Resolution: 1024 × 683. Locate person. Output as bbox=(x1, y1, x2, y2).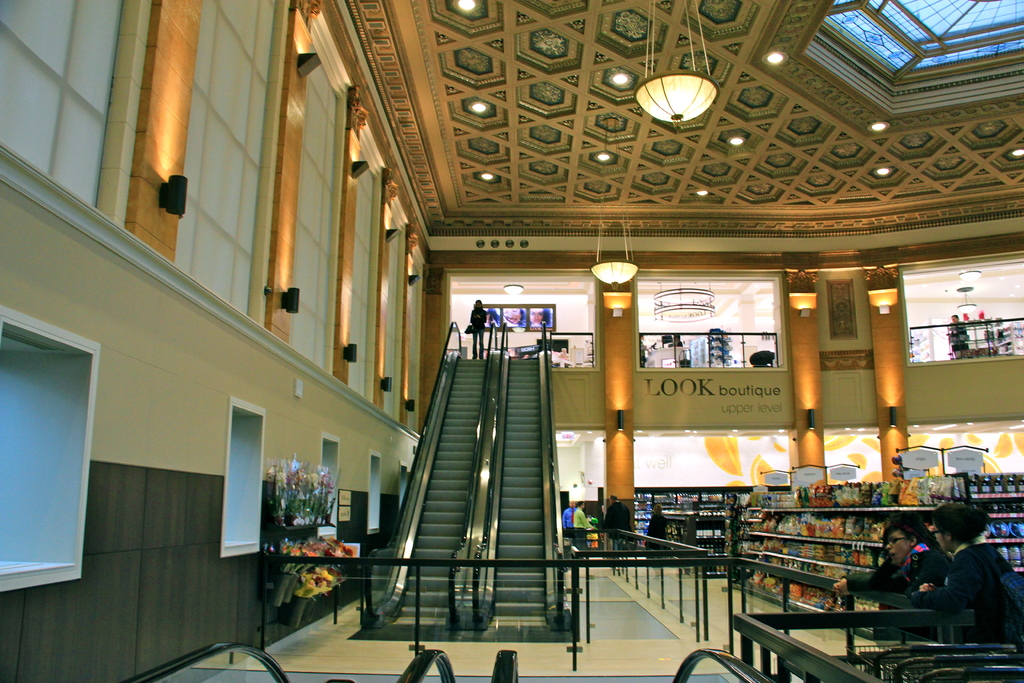
bbox=(469, 297, 485, 349).
